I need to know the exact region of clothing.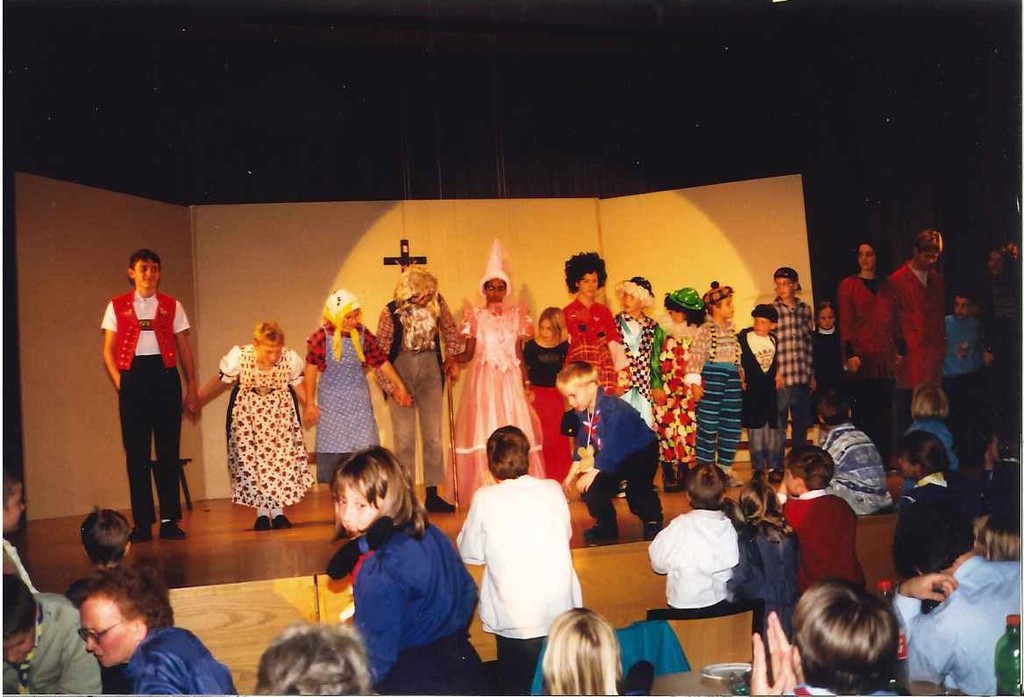
Region: left=735, top=324, right=787, bottom=492.
